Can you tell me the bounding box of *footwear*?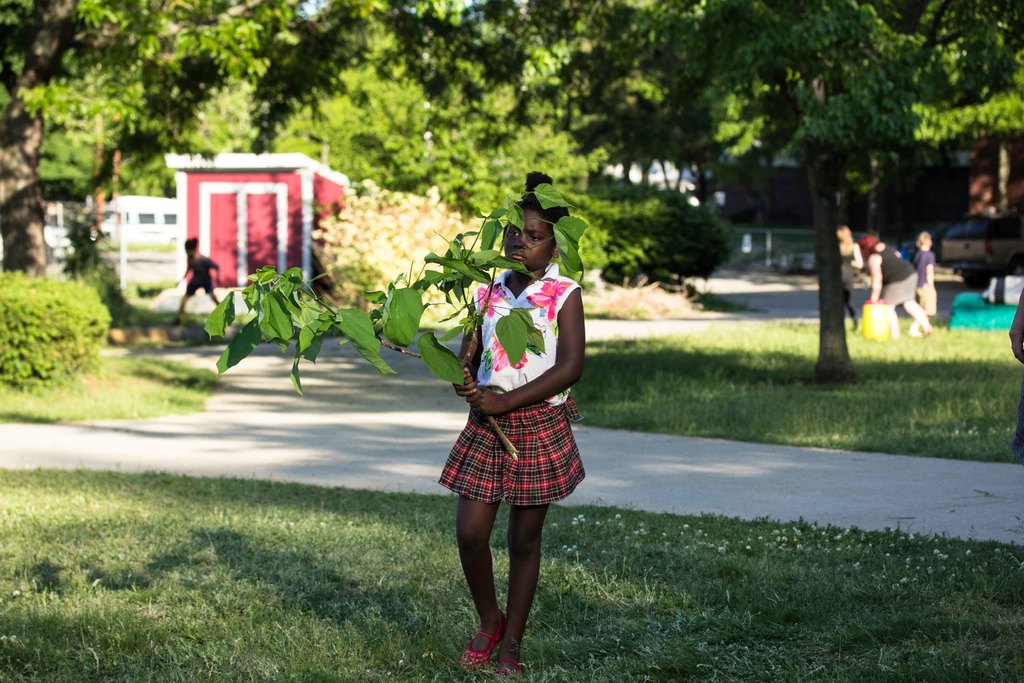
[x1=454, y1=612, x2=506, y2=670].
